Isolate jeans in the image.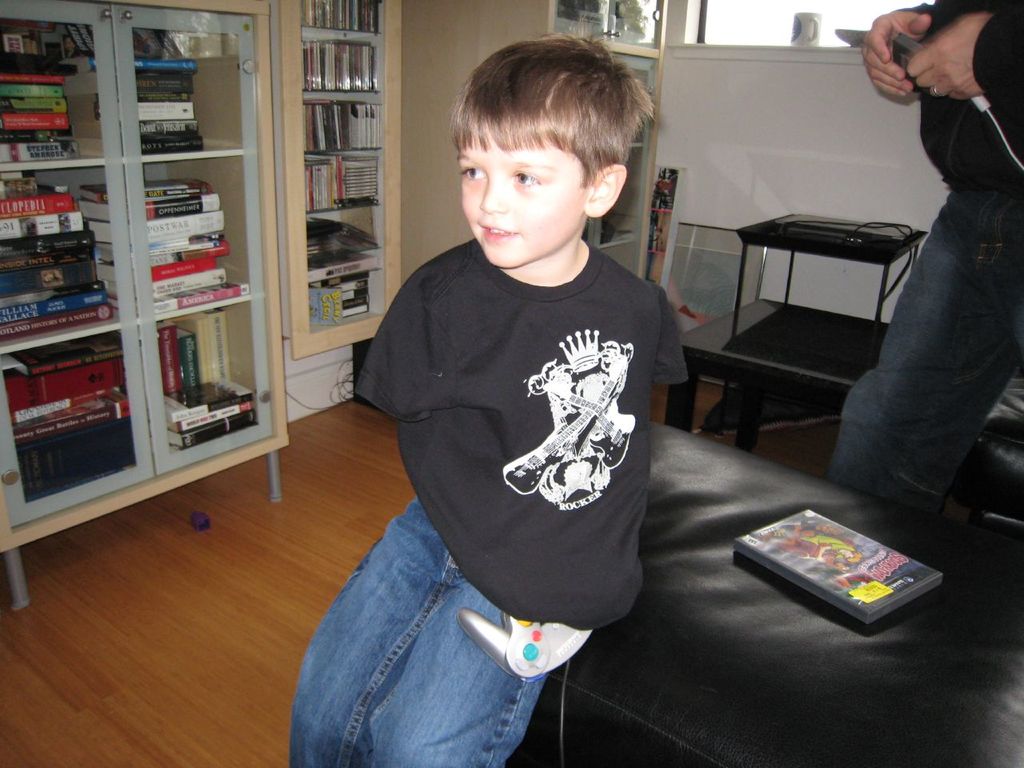
Isolated region: {"x1": 825, "y1": 190, "x2": 1023, "y2": 517}.
